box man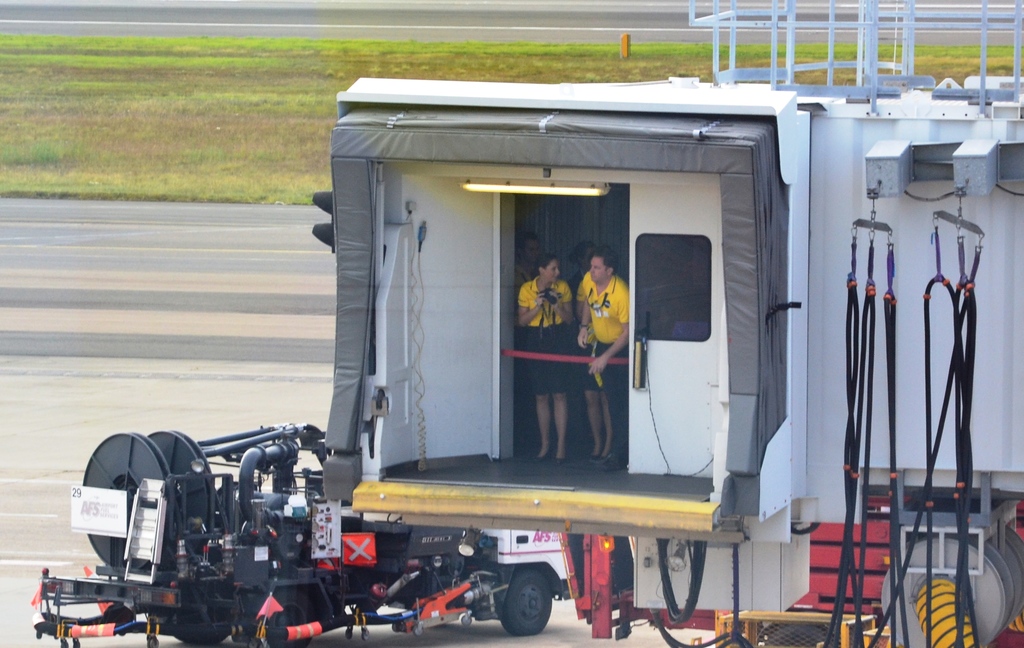
bbox=[508, 236, 543, 293]
